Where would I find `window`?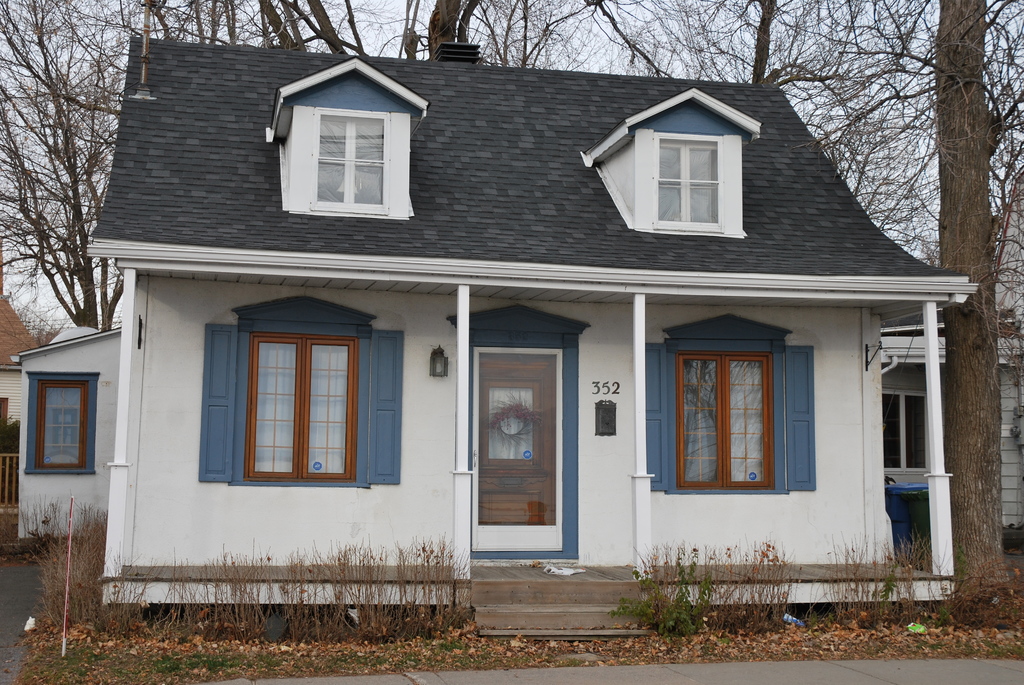
At select_region(20, 371, 104, 476).
